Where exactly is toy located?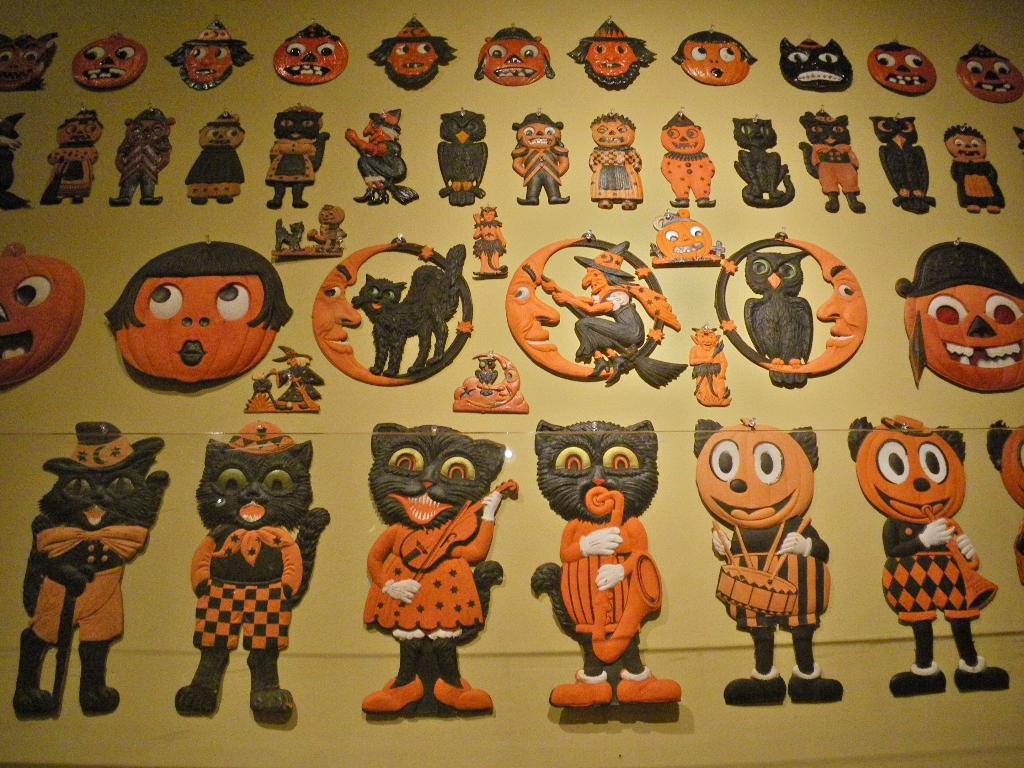
Its bounding box is (948,47,1023,101).
